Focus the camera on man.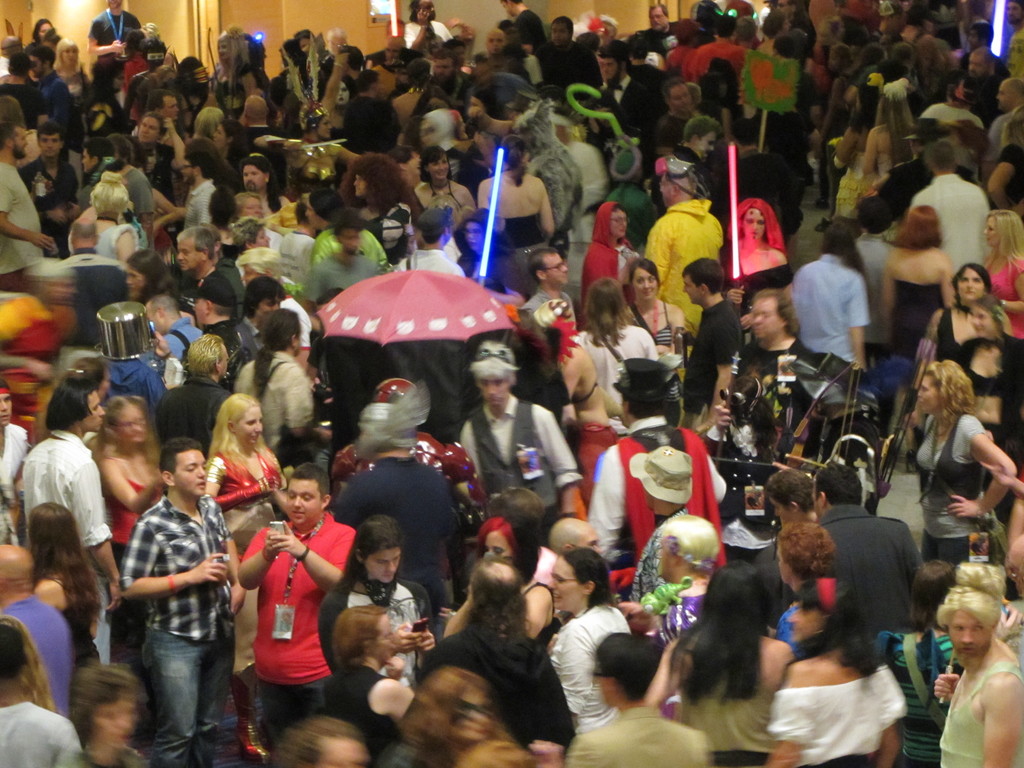
Focus region: bbox(0, 378, 29, 538).
